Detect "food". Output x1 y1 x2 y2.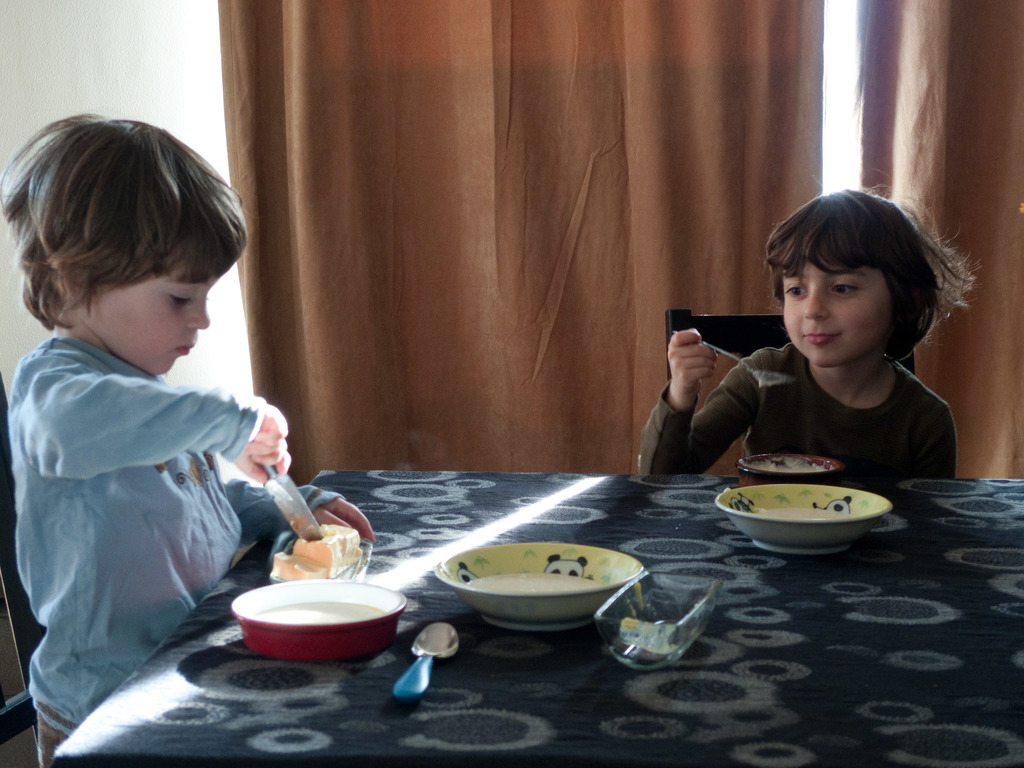
464 570 603 593.
